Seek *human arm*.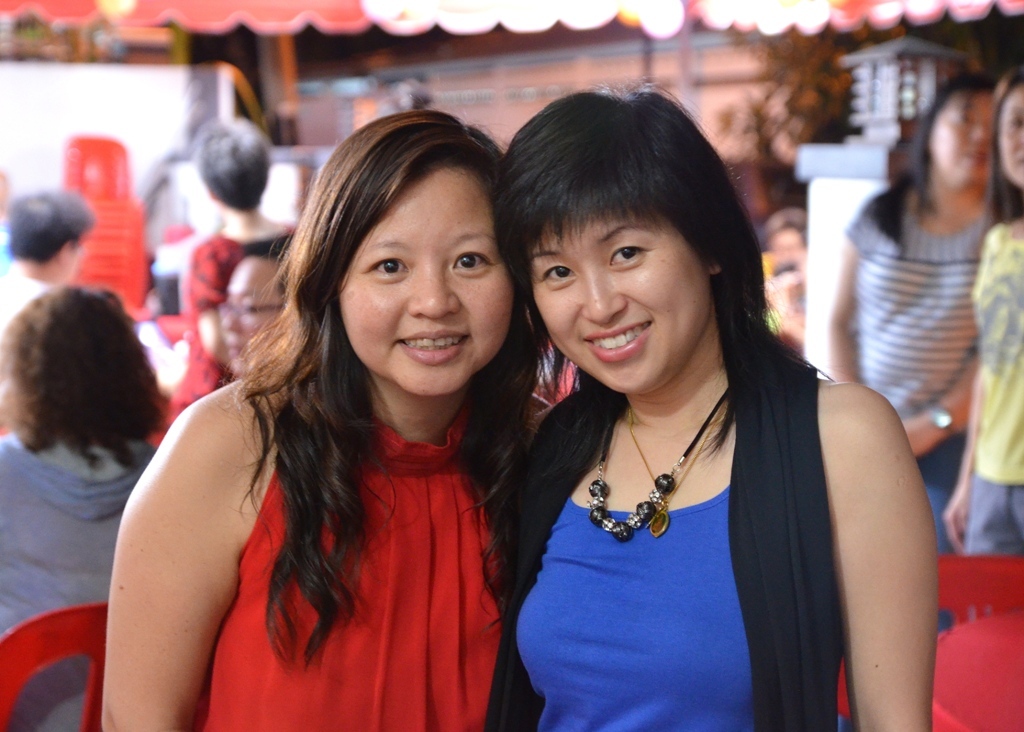
[100,395,252,708].
